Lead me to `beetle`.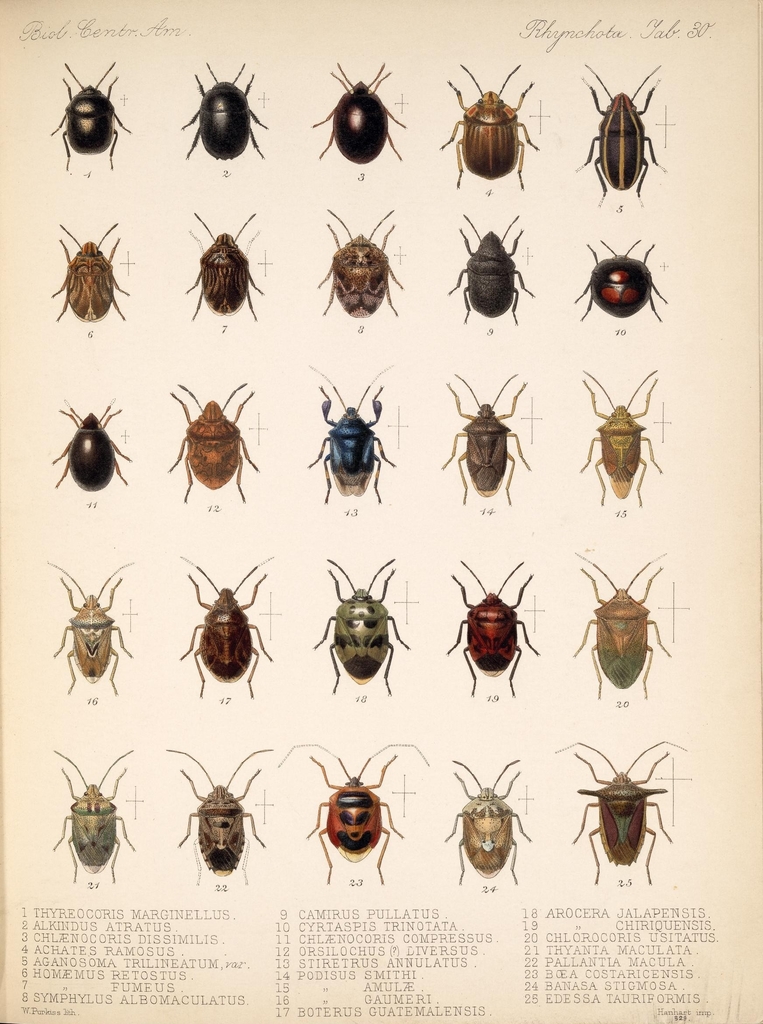
Lead to box(172, 379, 251, 502).
